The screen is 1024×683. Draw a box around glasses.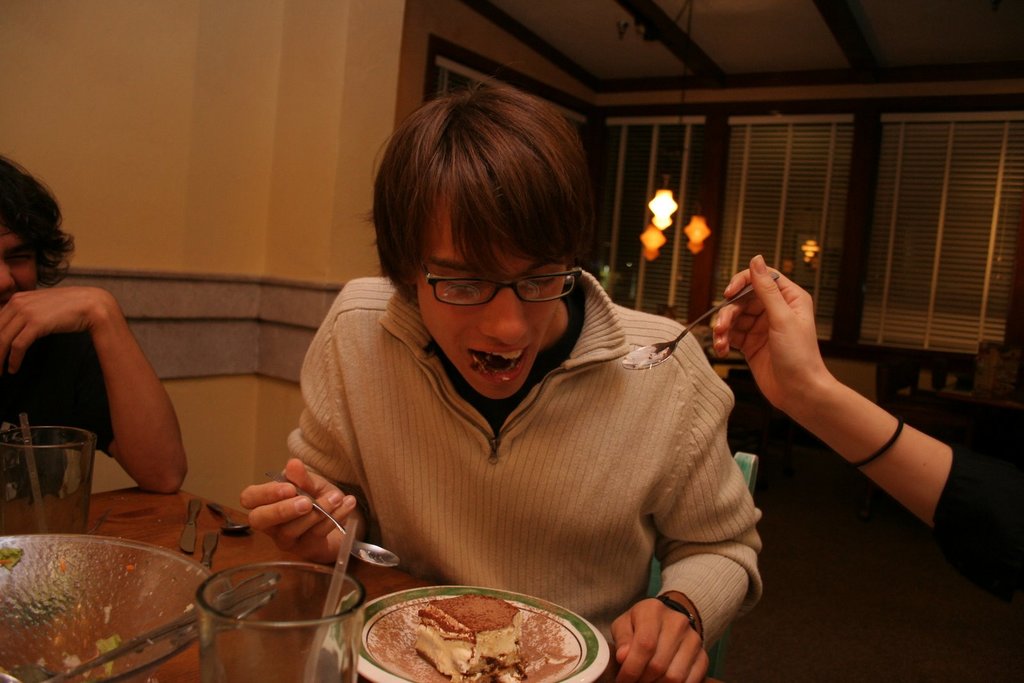
<box>417,267,584,310</box>.
